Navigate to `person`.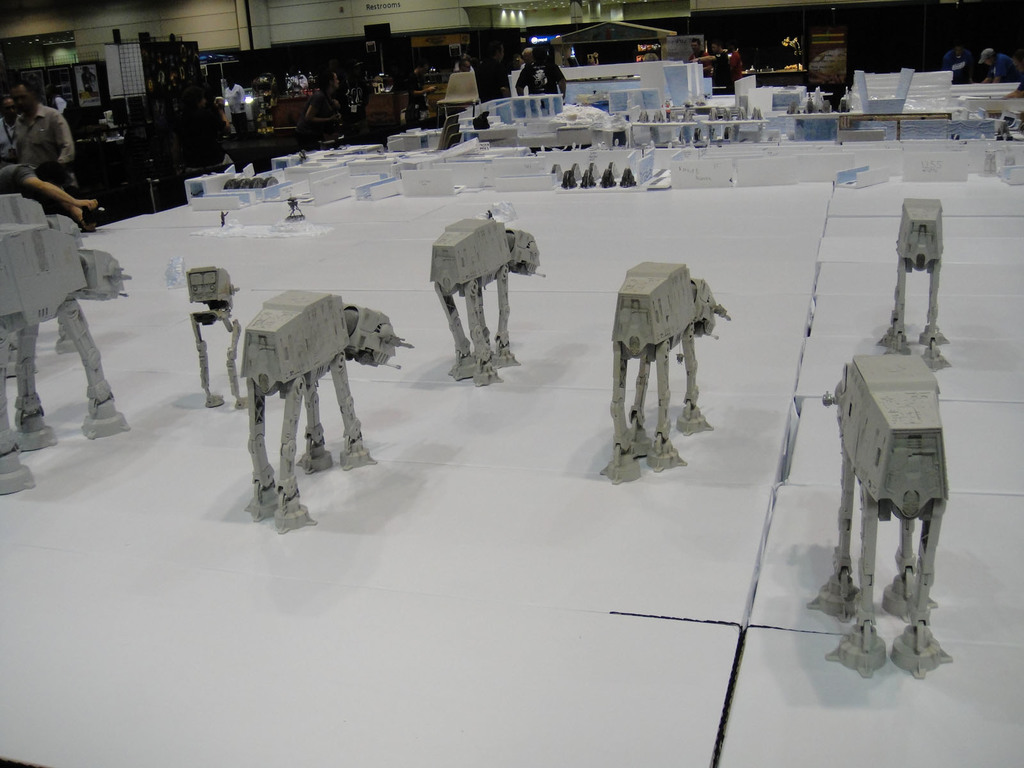
Navigation target: l=0, t=69, r=80, b=204.
